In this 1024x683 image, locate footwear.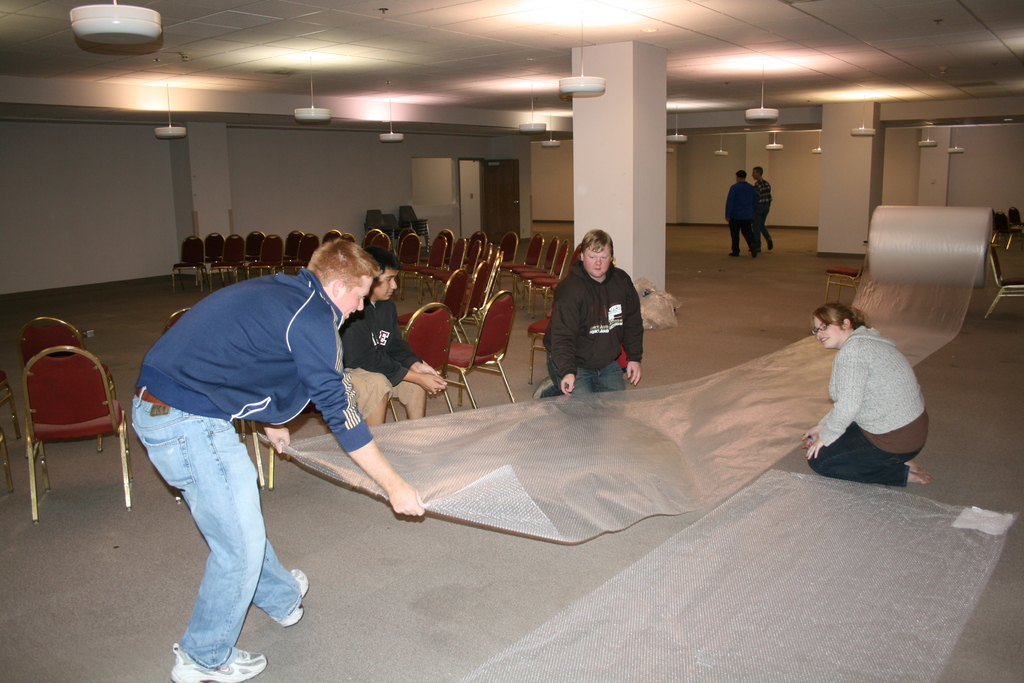
Bounding box: BBox(751, 248, 756, 258).
